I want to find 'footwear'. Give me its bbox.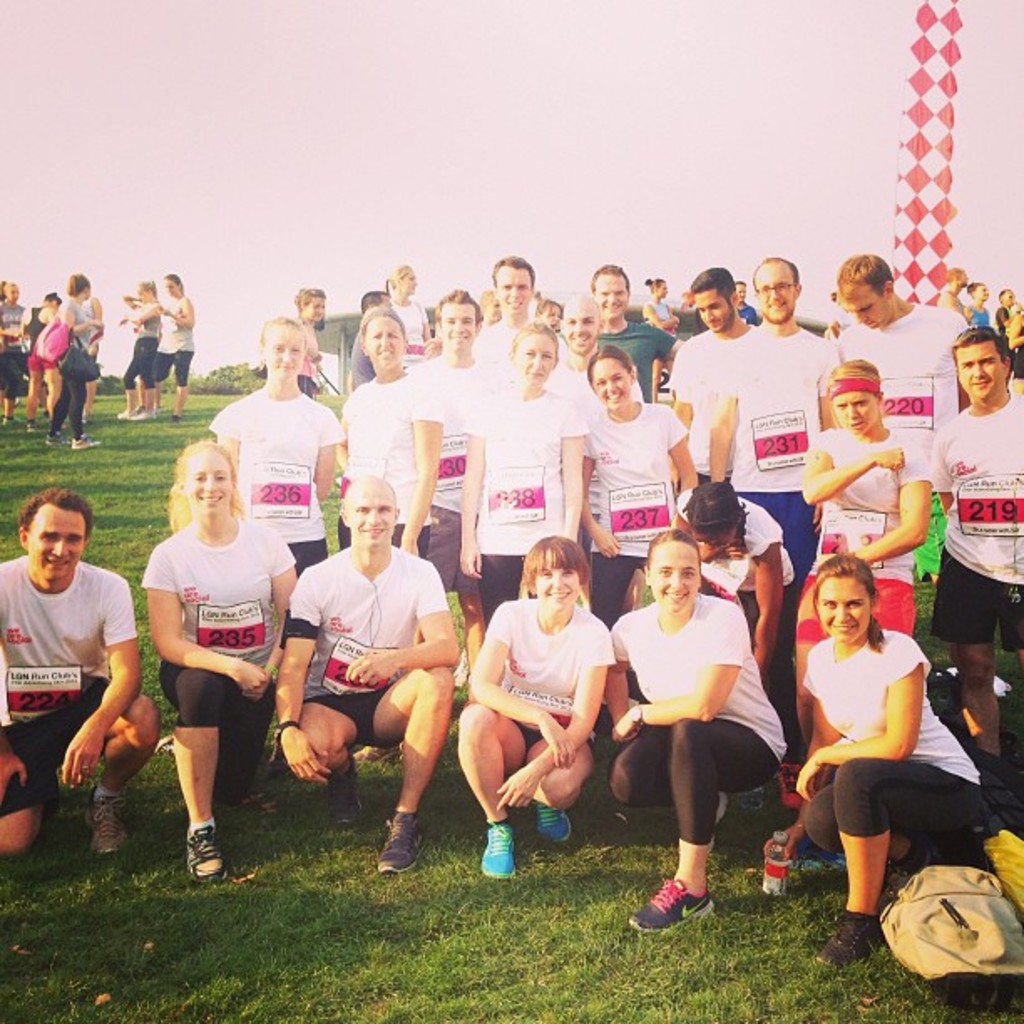
l=817, t=914, r=888, b=974.
